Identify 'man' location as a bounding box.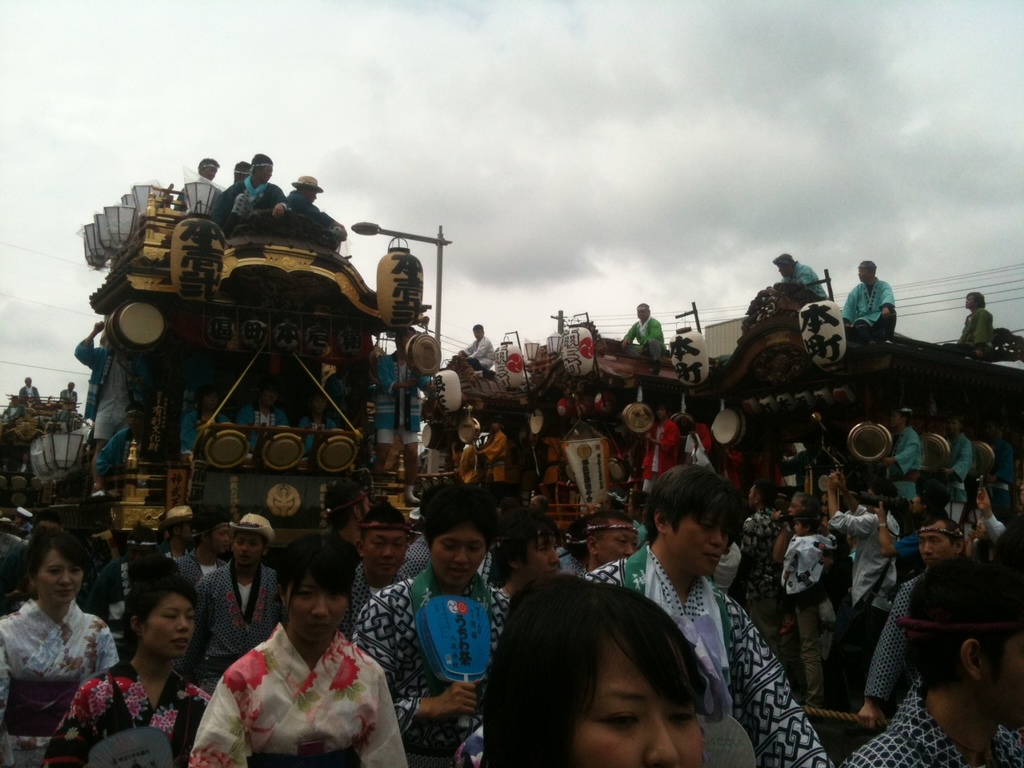
618/302/674/374.
